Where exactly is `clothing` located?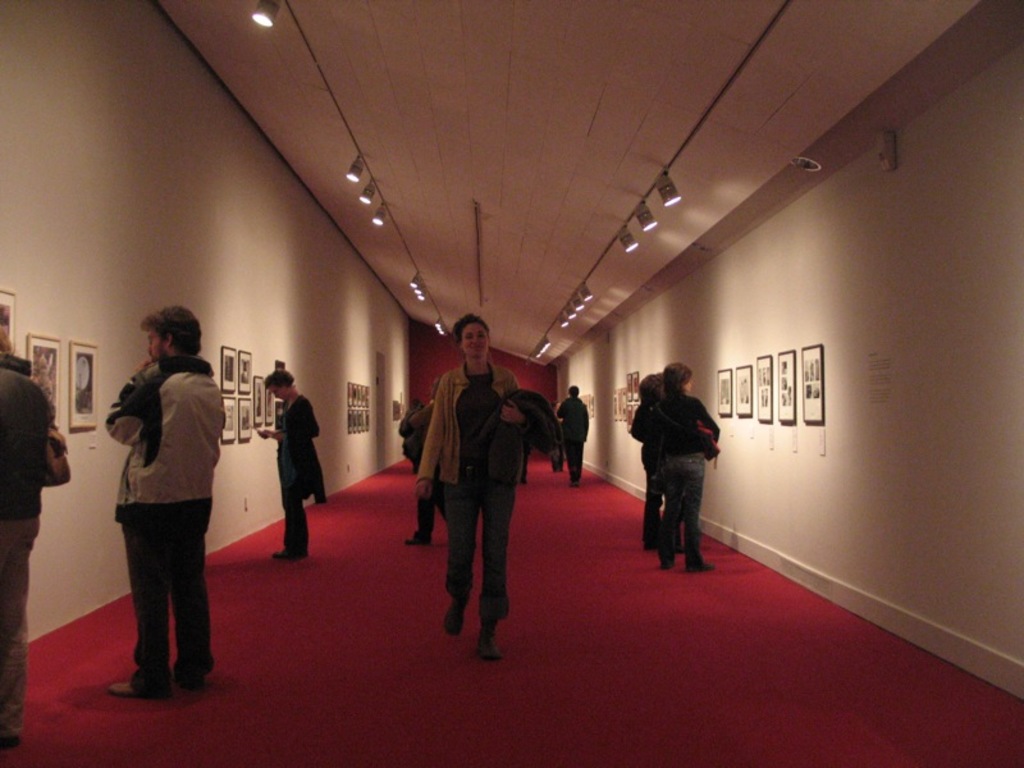
Its bounding box is bbox=(268, 390, 329, 558).
